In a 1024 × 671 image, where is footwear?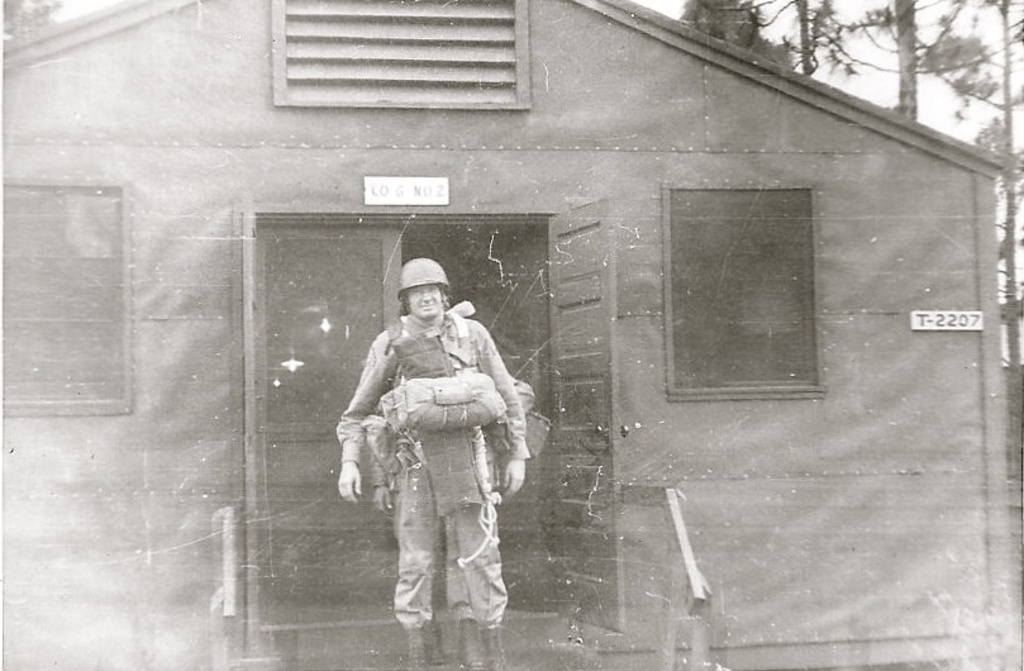
(x1=403, y1=613, x2=442, y2=670).
